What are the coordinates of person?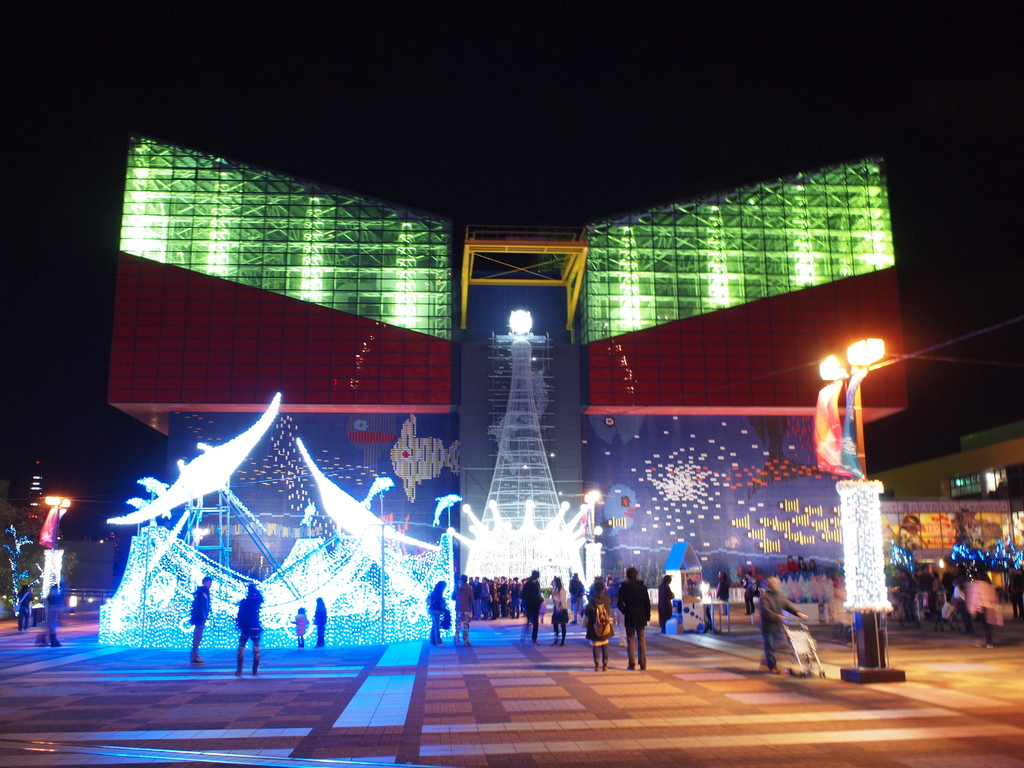
bbox=(608, 577, 623, 642).
